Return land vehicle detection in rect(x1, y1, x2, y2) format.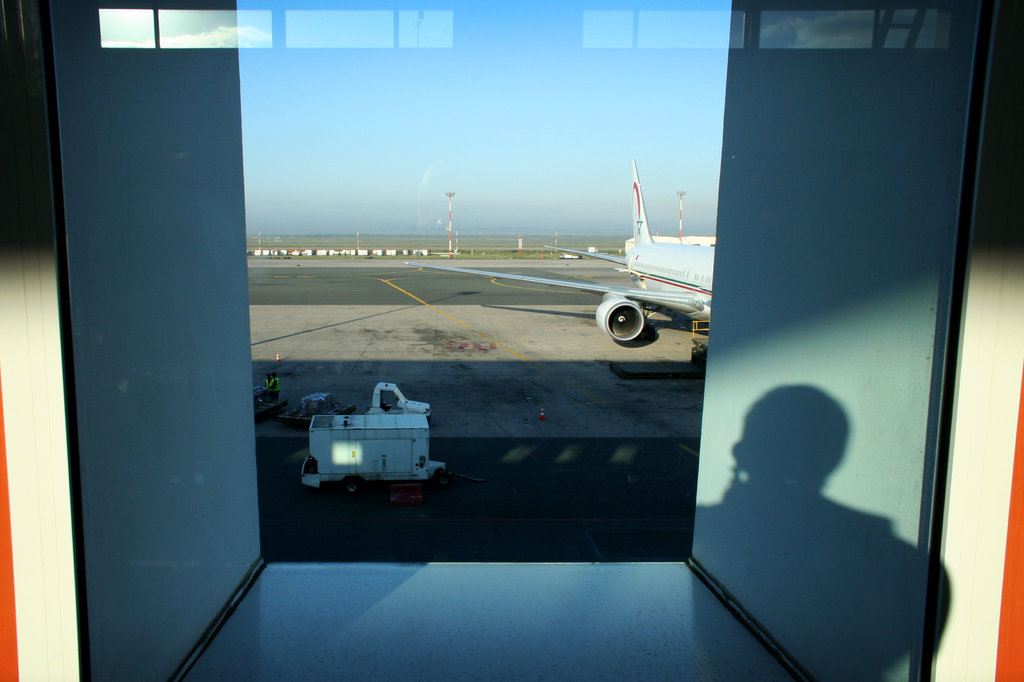
rect(276, 381, 436, 427).
